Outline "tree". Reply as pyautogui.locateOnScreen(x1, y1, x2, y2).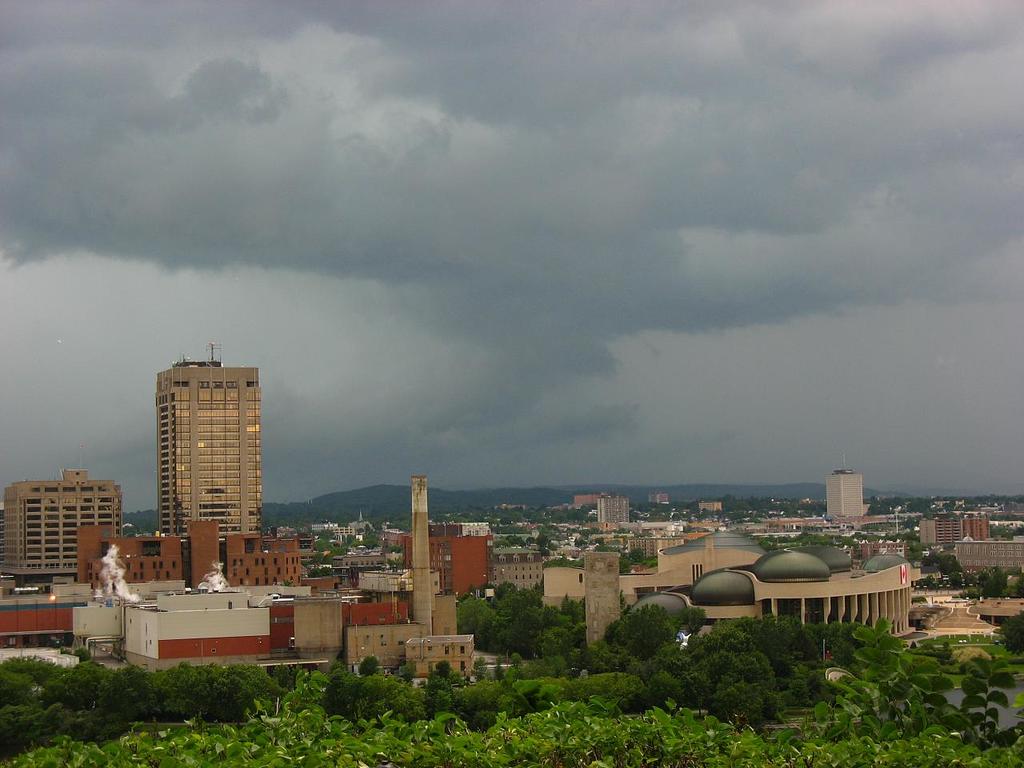
pyautogui.locateOnScreen(54, 694, 125, 743).
